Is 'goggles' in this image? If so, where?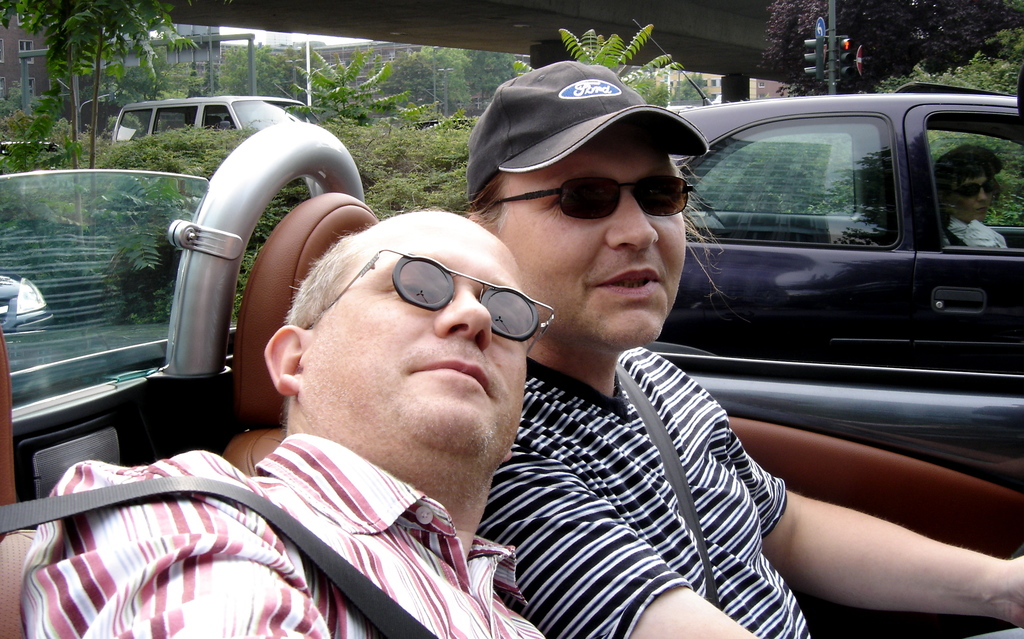
Yes, at box(479, 177, 700, 222).
